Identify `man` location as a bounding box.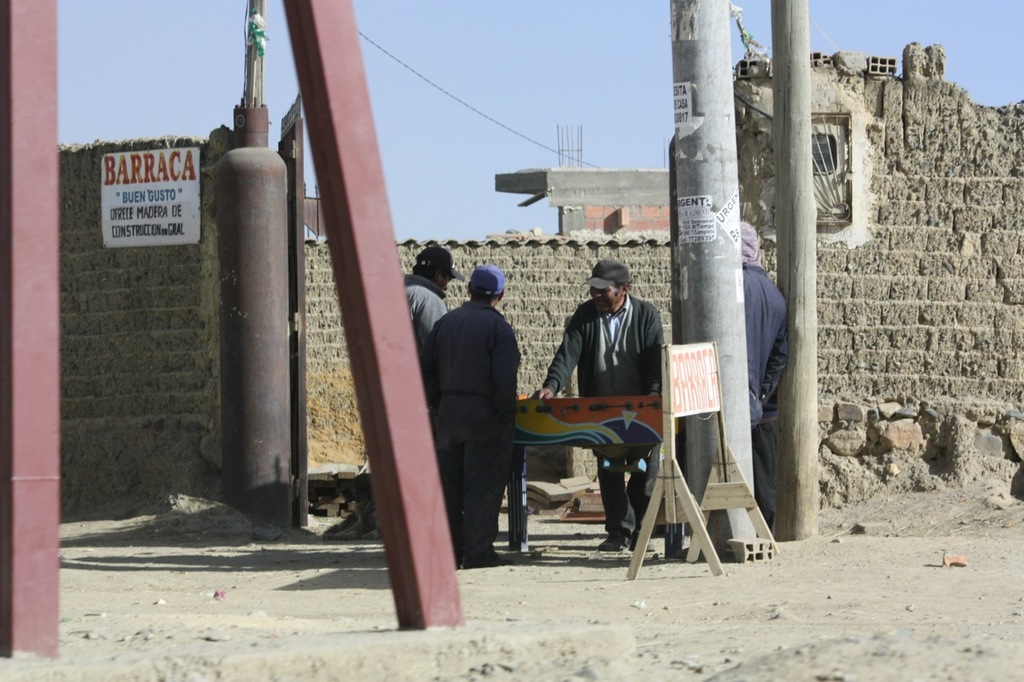
<region>402, 240, 464, 380</region>.
